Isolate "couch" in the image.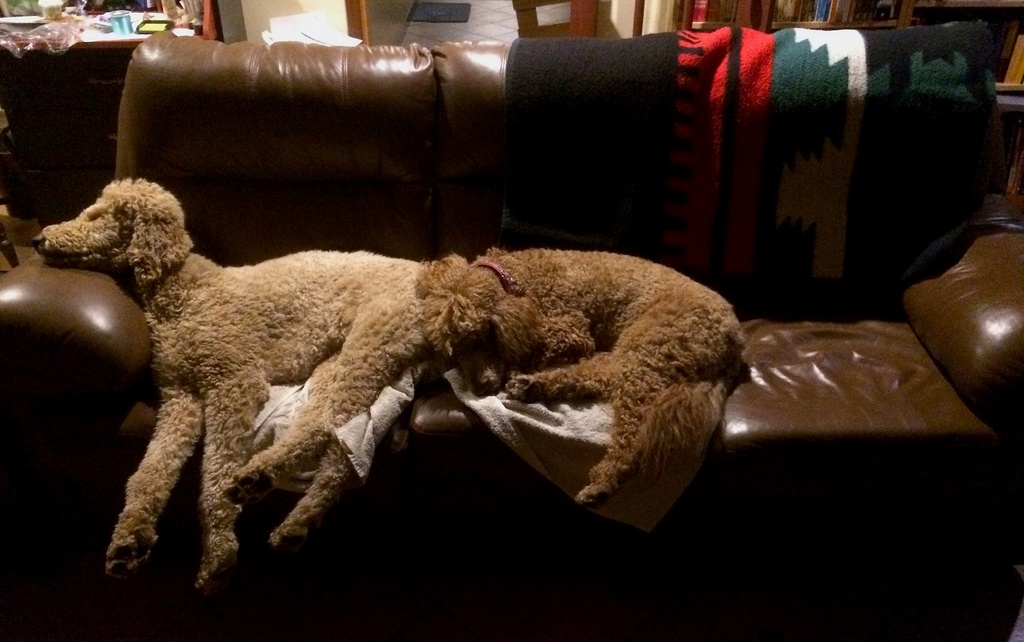
Isolated region: <box>39,72,956,597</box>.
